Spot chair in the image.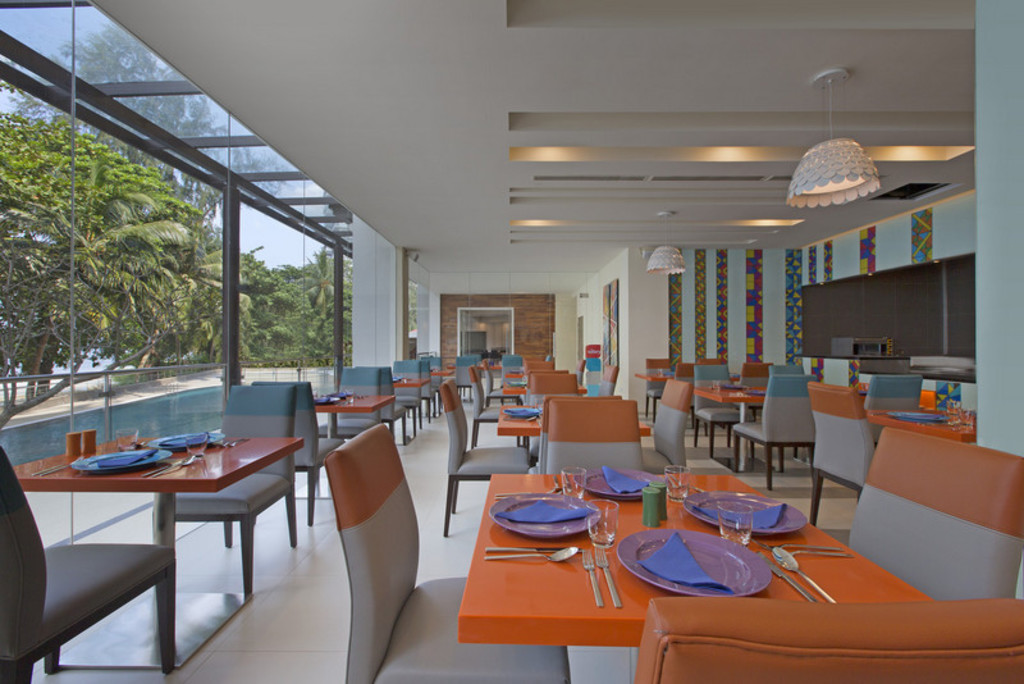
chair found at {"left": 332, "top": 364, "right": 379, "bottom": 430}.
